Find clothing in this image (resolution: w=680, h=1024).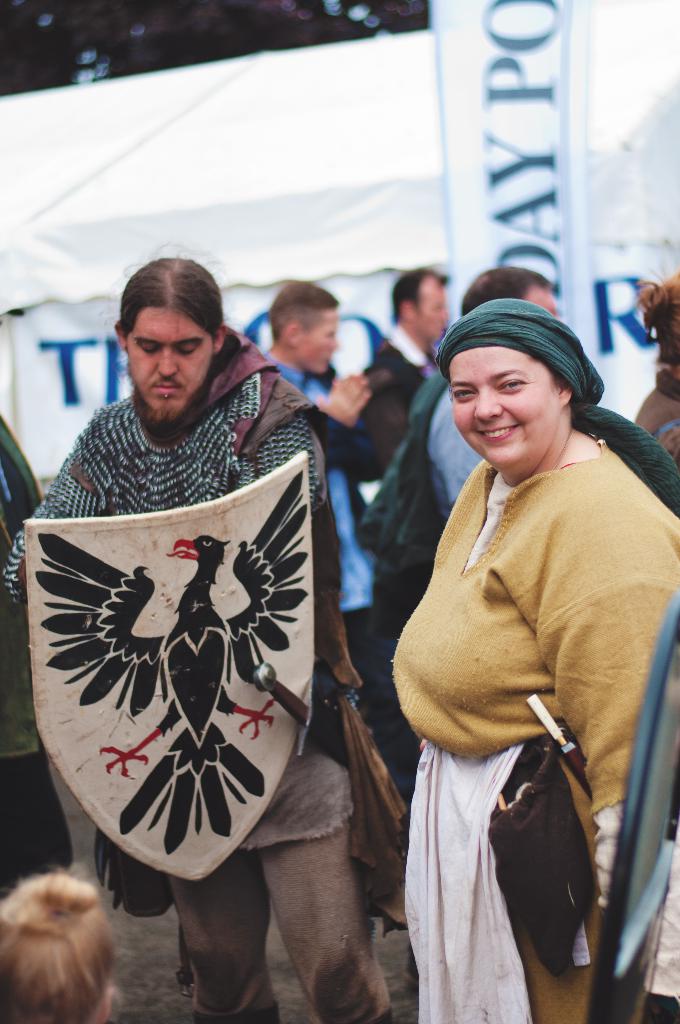
[385, 423, 679, 1023].
